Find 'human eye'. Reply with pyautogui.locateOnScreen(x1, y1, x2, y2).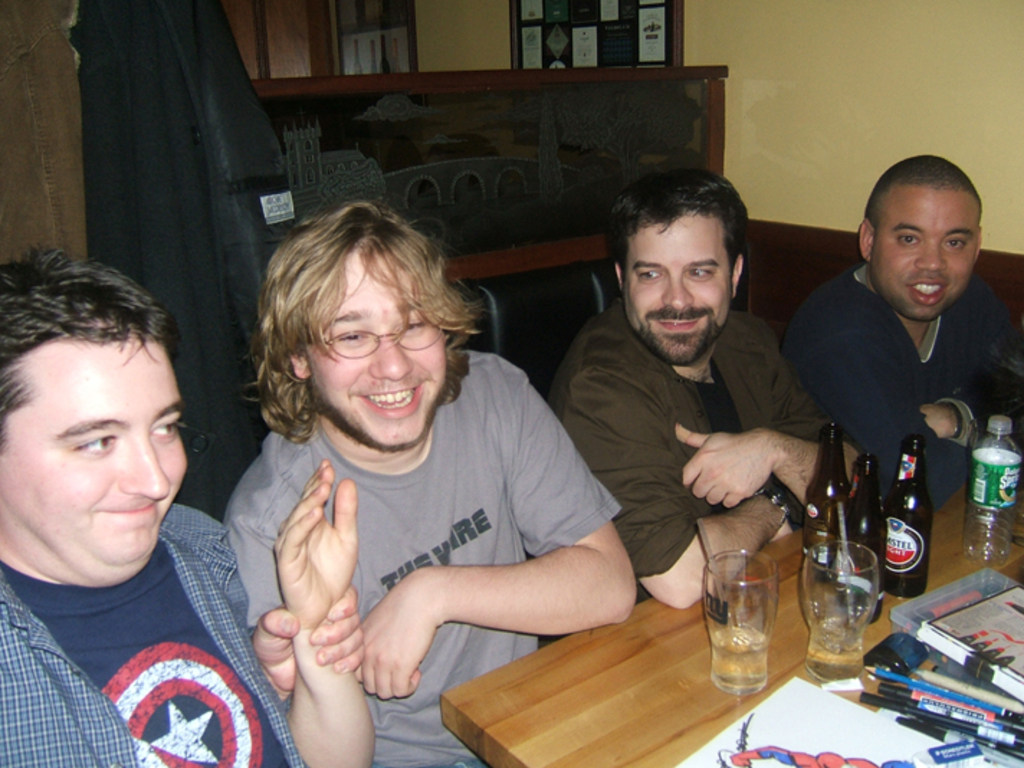
pyautogui.locateOnScreen(406, 311, 427, 334).
